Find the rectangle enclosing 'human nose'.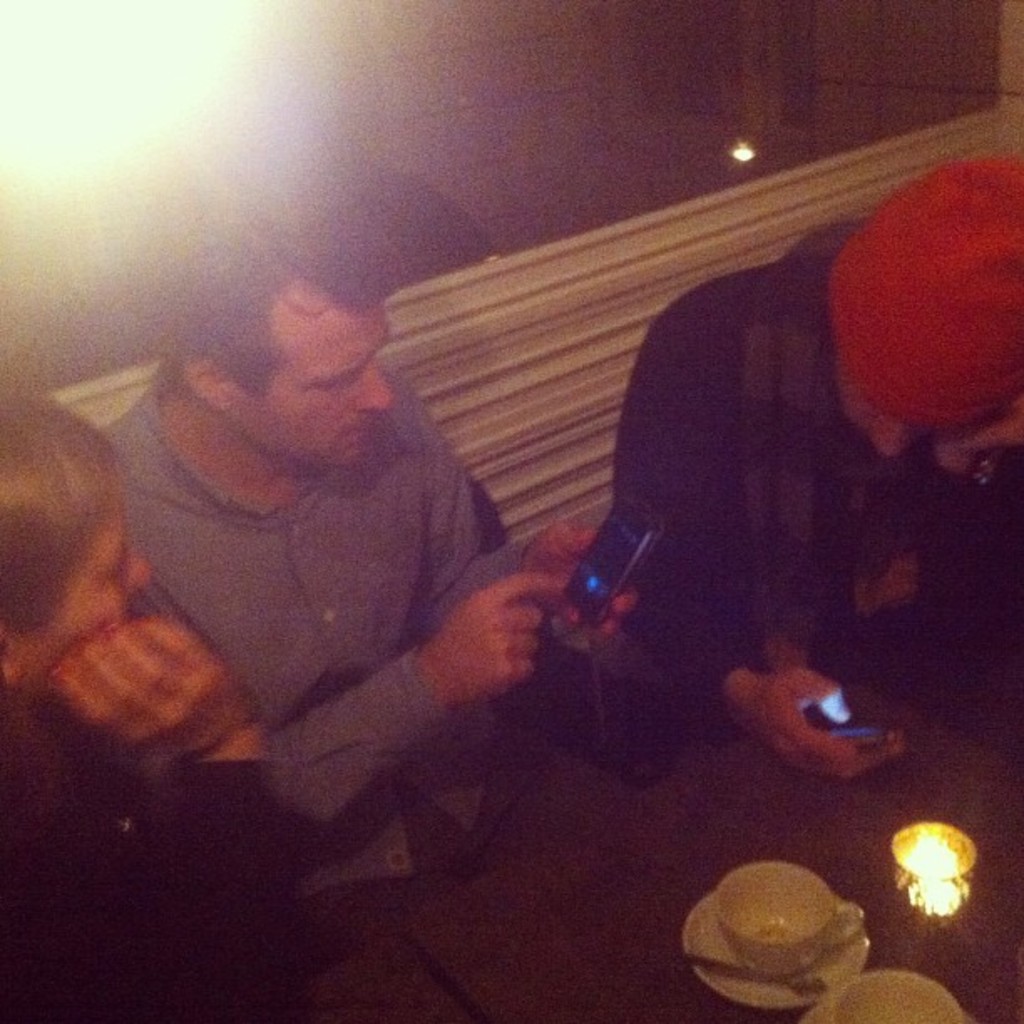
(863, 415, 929, 468).
